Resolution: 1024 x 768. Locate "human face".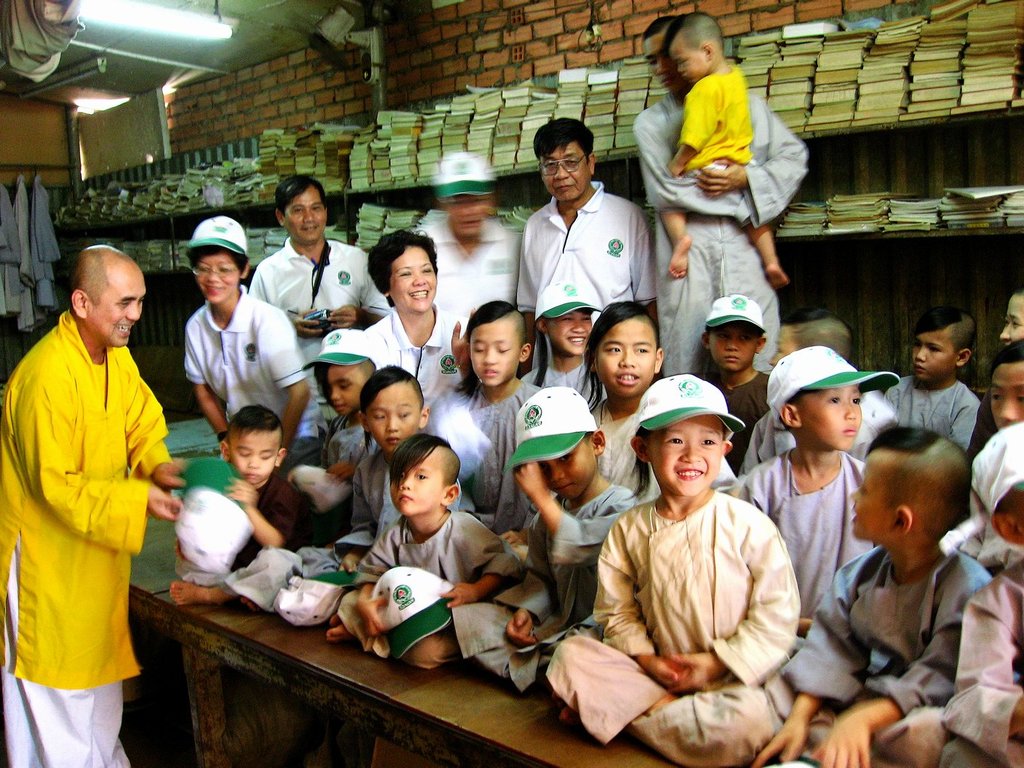
[473, 321, 525, 389].
